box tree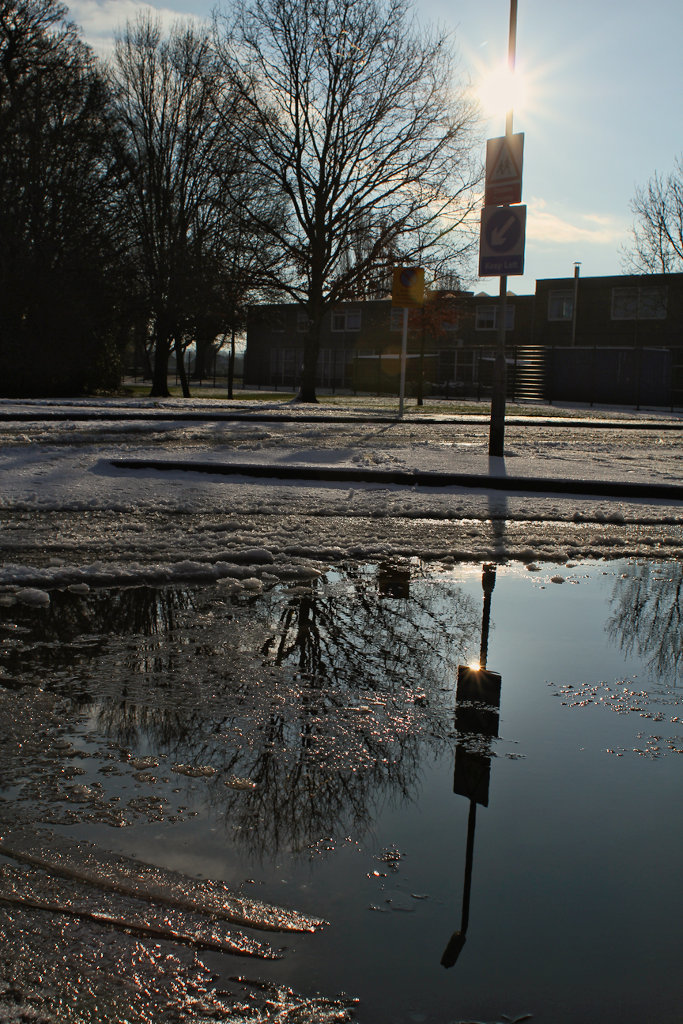
[614, 150, 682, 272]
